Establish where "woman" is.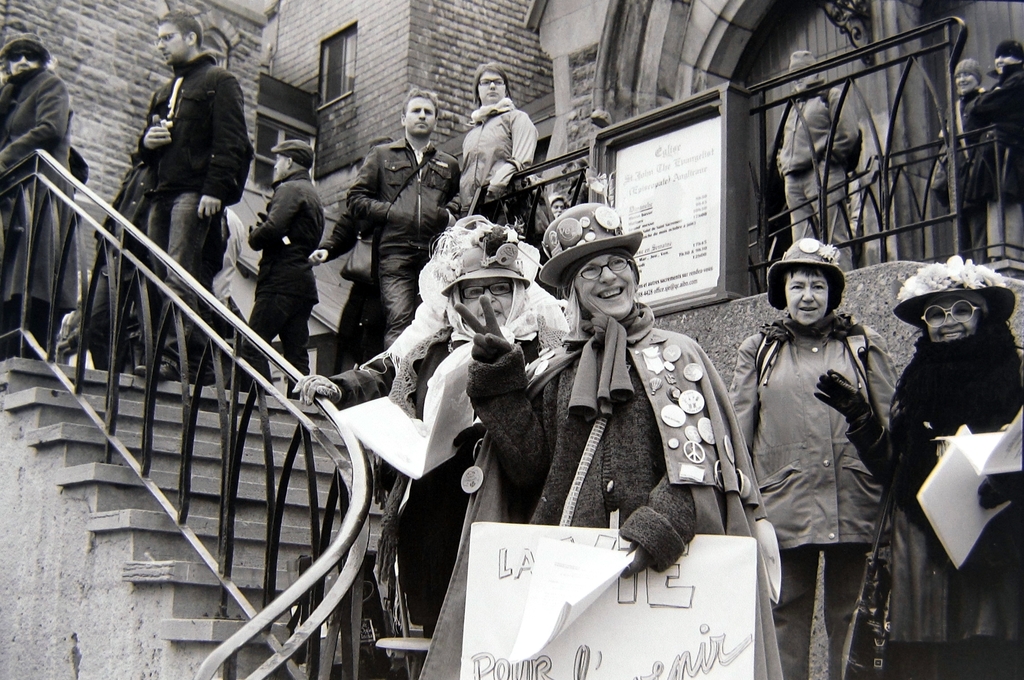
Established at x1=0, y1=34, x2=75, y2=360.
